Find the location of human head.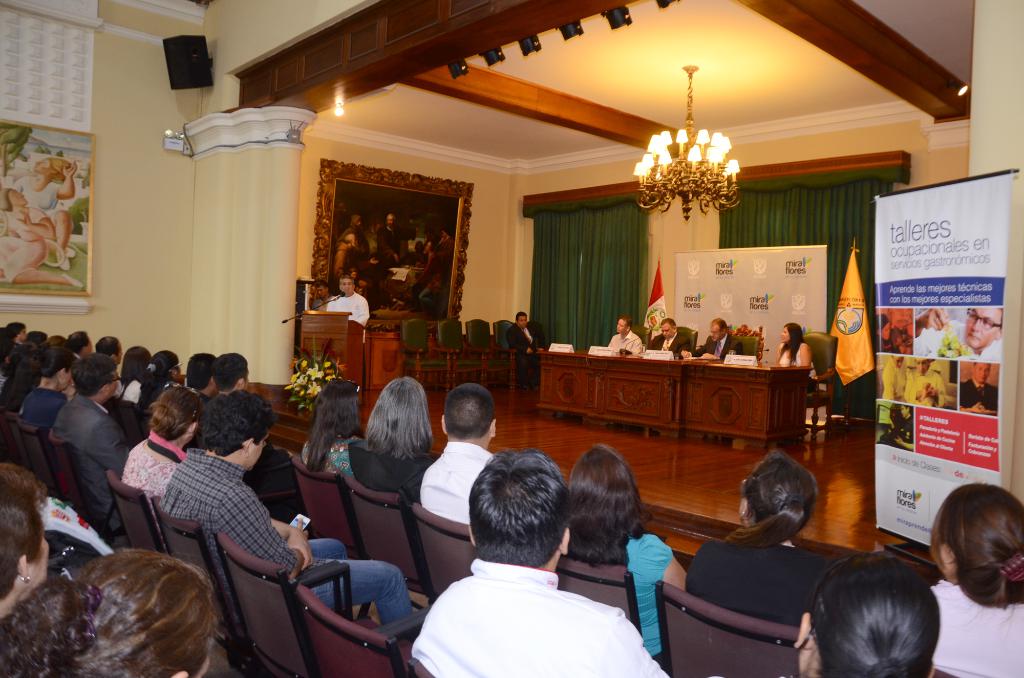
Location: 468, 452, 568, 570.
